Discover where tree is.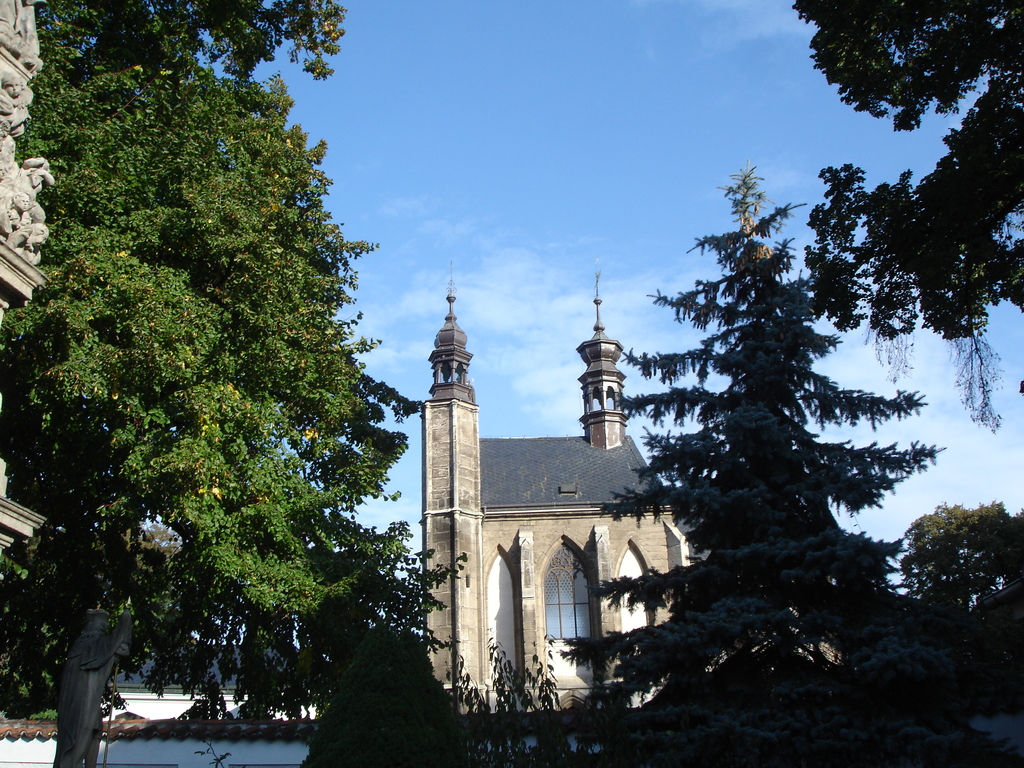
Discovered at [x1=305, y1=622, x2=474, y2=767].
